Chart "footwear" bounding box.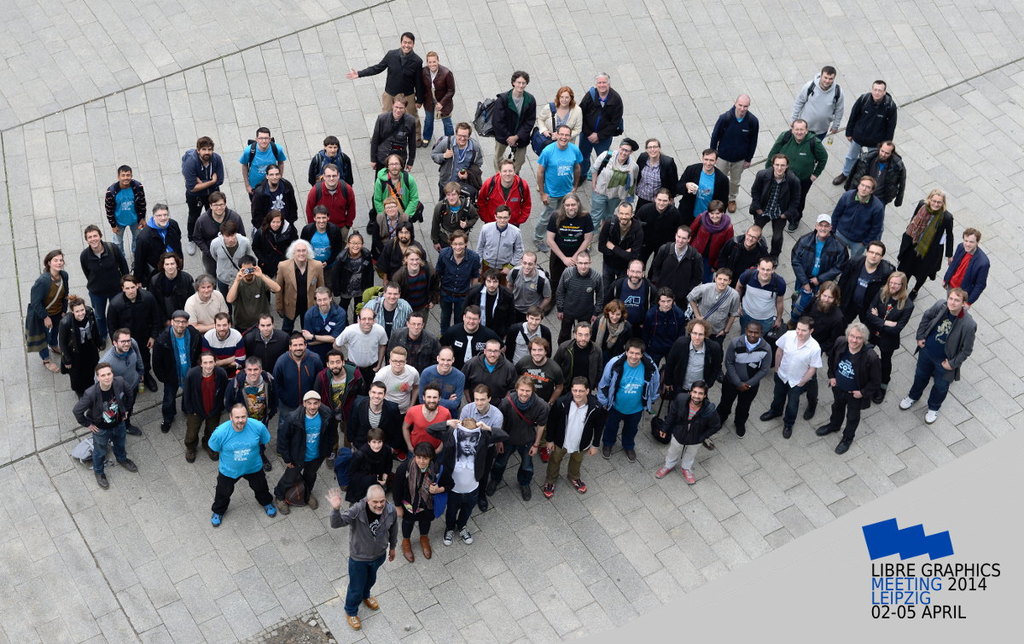
Charted: bbox=[911, 292, 921, 299].
